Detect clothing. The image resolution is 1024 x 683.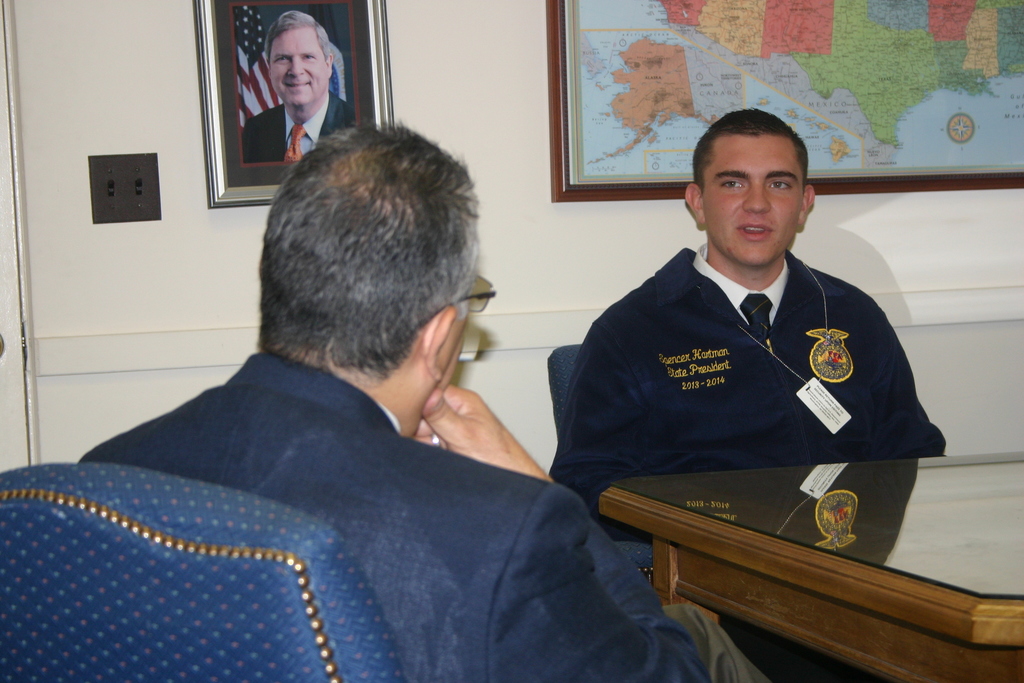
BBox(572, 229, 947, 537).
